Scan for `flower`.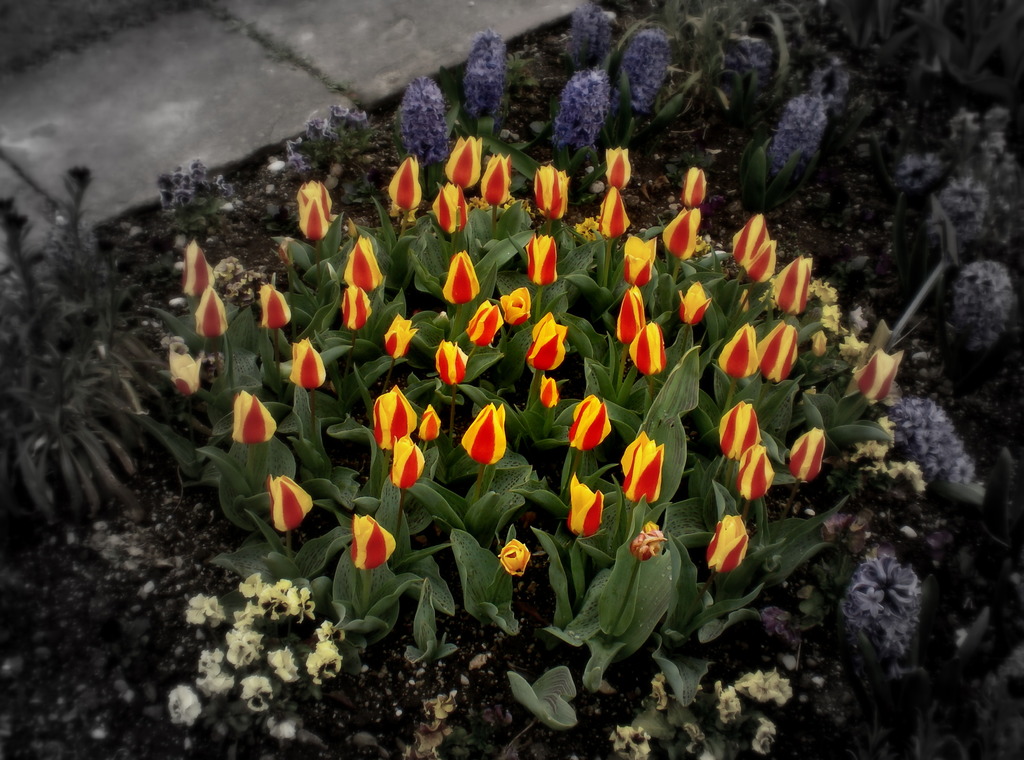
Scan result: 525/311/570/377.
